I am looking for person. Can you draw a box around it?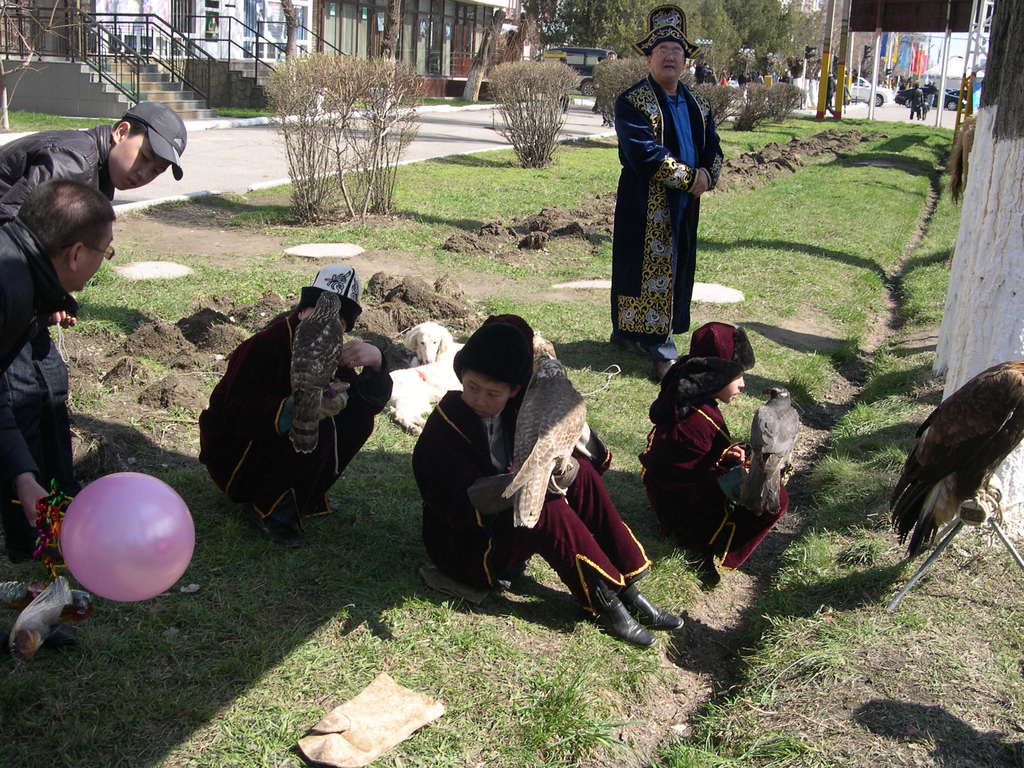
Sure, the bounding box is <bbox>911, 79, 921, 118</bbox>.
